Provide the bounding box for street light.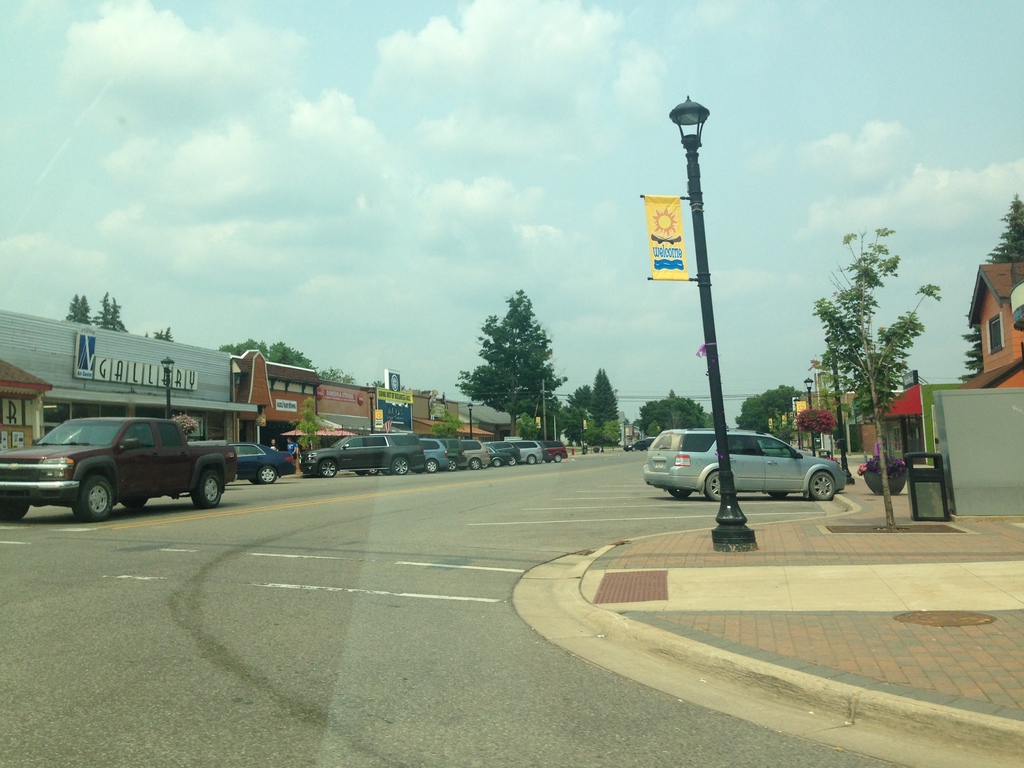
l=366, t=388, r=375, b=431.
